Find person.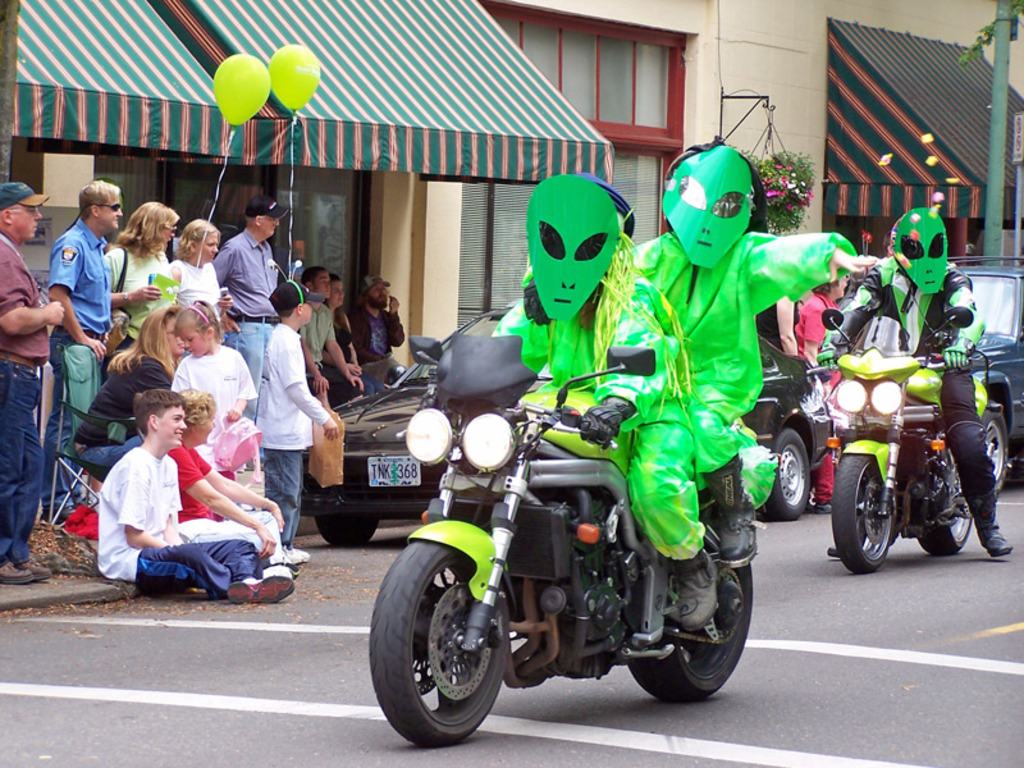
<box>324,274,388,399</box>.
